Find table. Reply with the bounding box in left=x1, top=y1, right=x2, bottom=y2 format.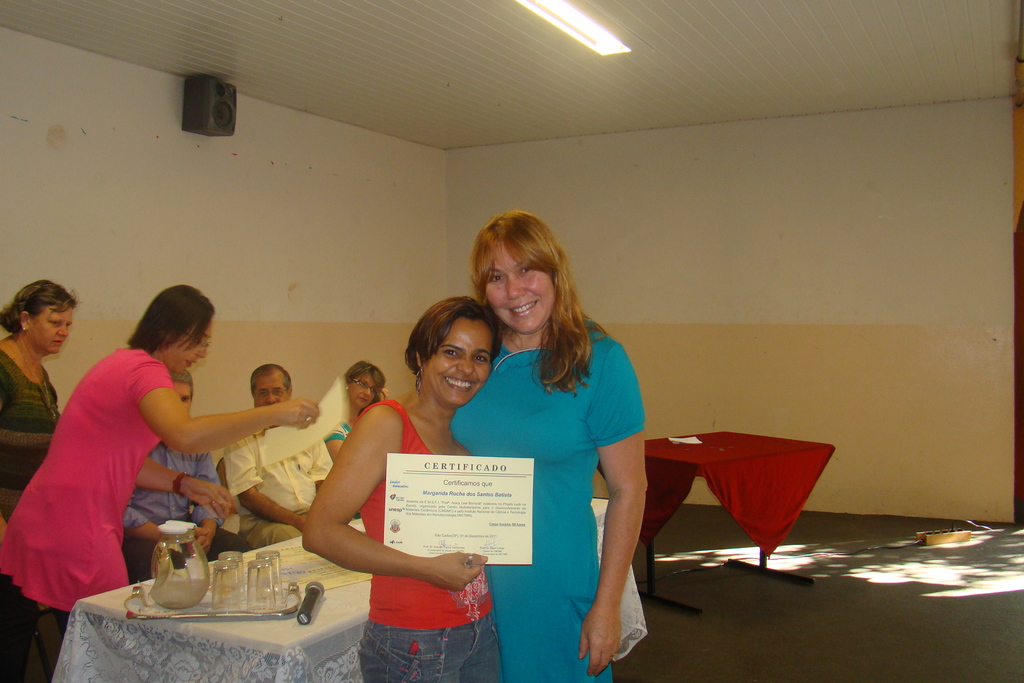
left=644, top=425, right=840, bottom=641.
